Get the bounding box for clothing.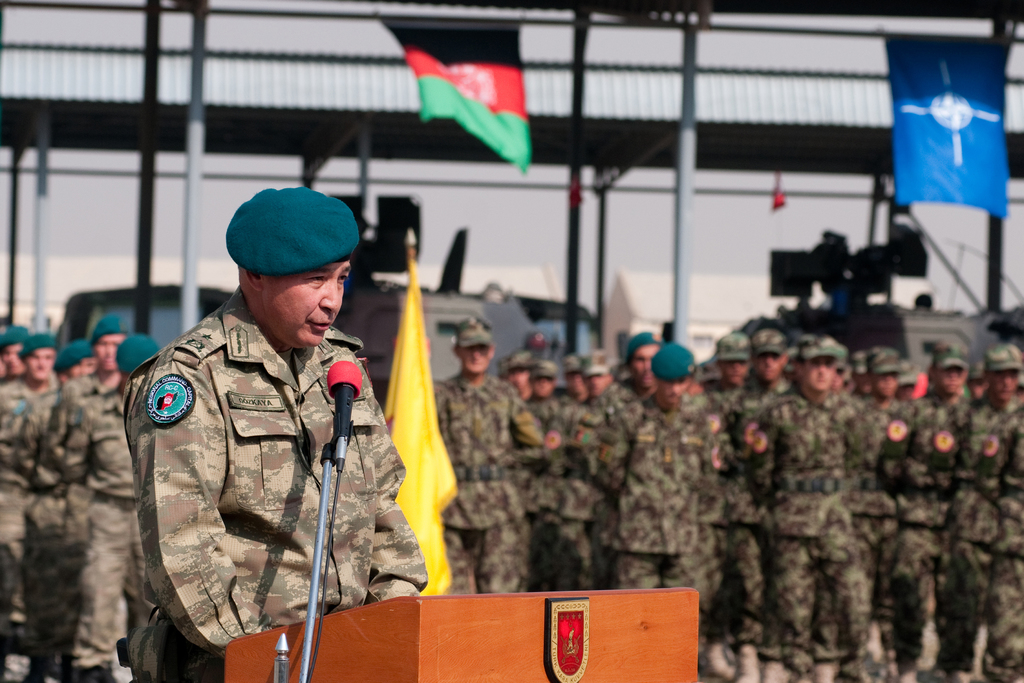
<region>564, 386, 613, 583</region>.
